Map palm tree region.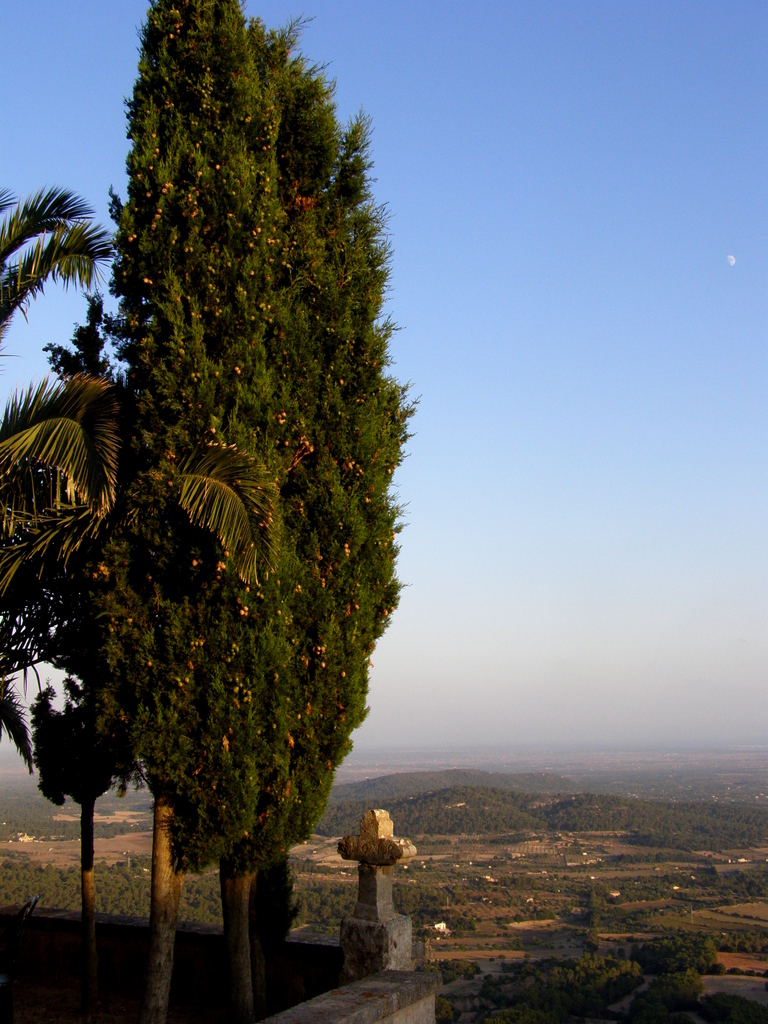
Mapped to bbox(0, 181, 289, 787).
